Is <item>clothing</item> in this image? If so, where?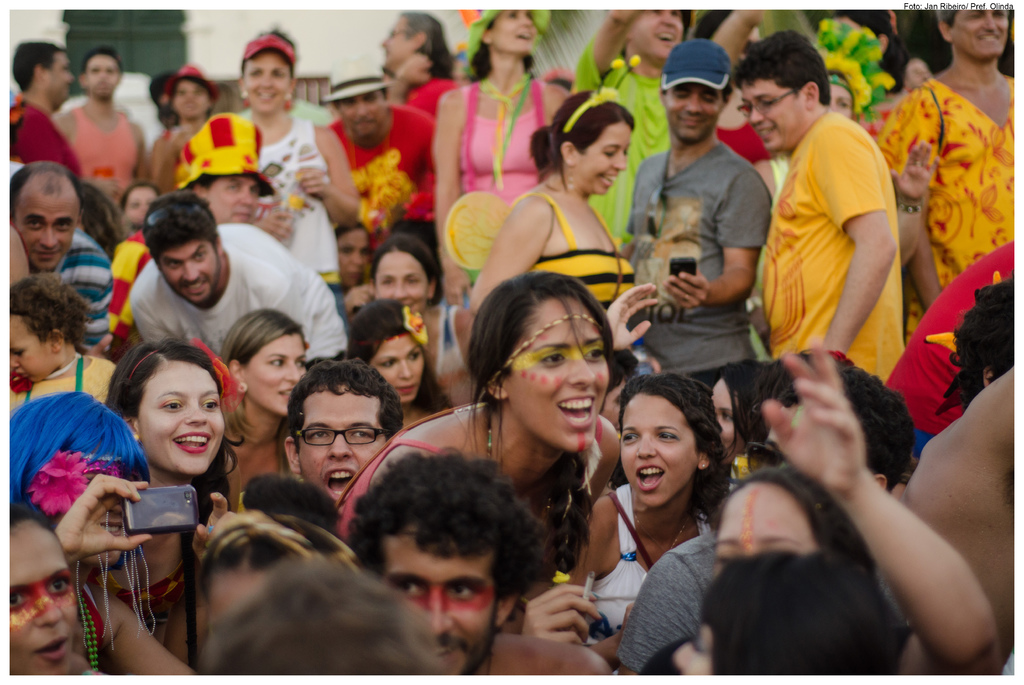
Yes, at 762:108:920:383.
